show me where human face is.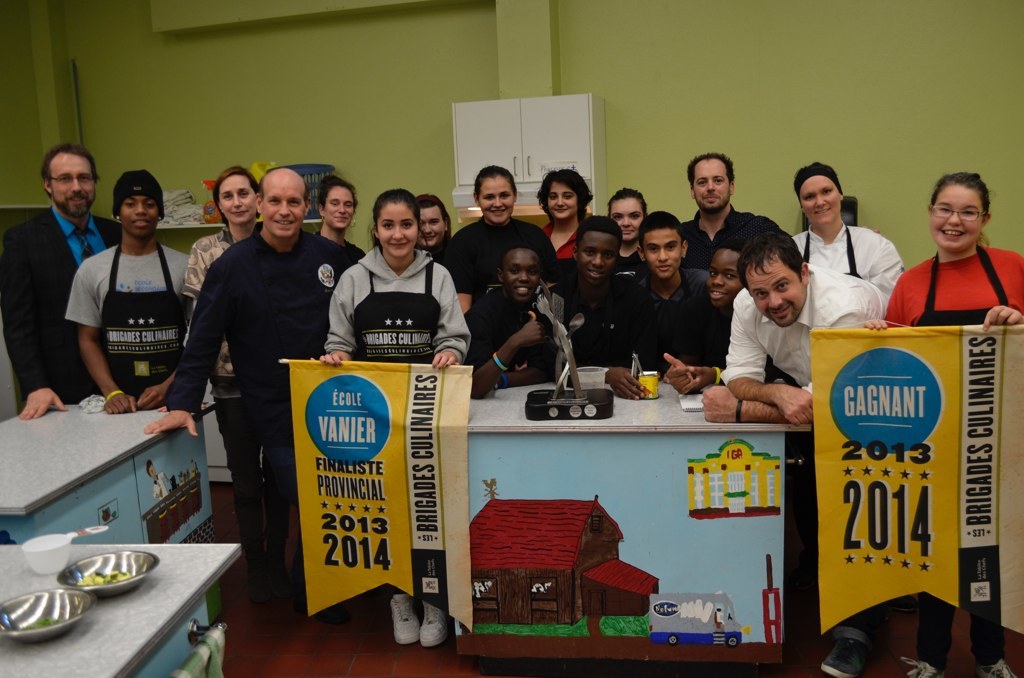
human face is at detection(323, 186, 355, 231).
